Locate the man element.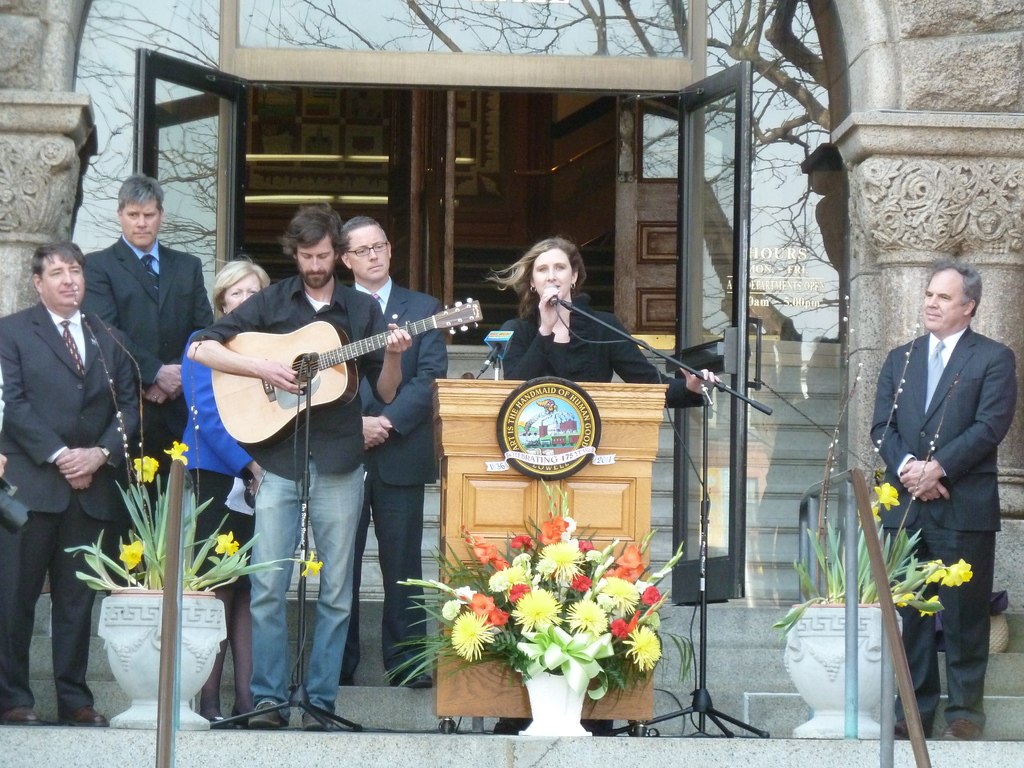
Element bbox: (866, 253, 1014, 744).
